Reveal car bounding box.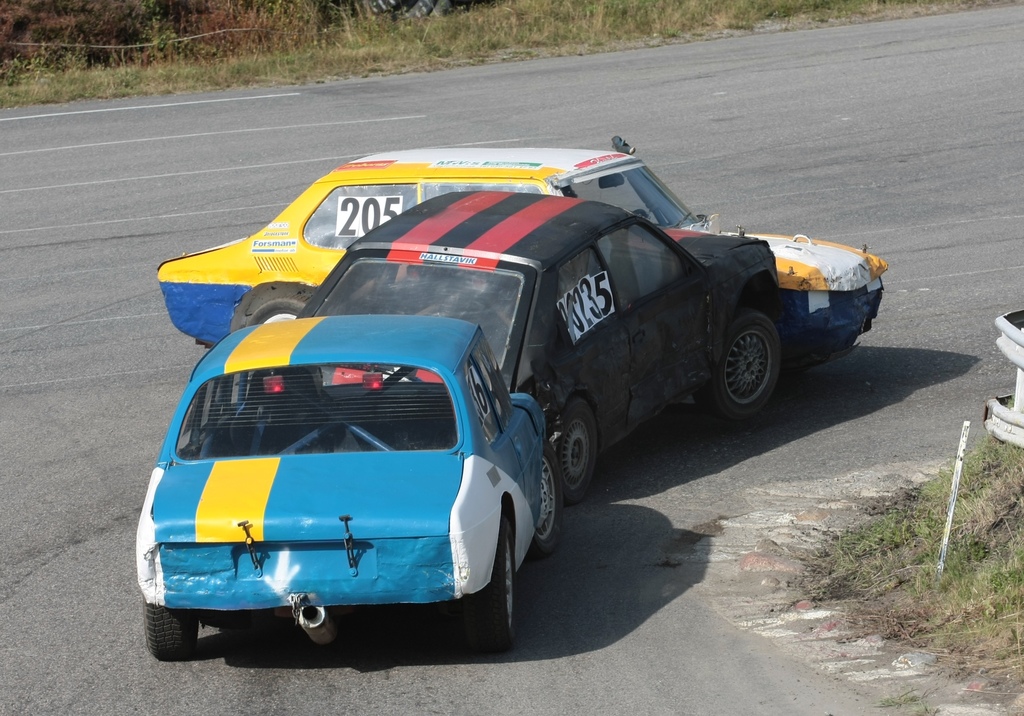
Revealed: <bbox>135, 315, 565, 660</bbox>.
